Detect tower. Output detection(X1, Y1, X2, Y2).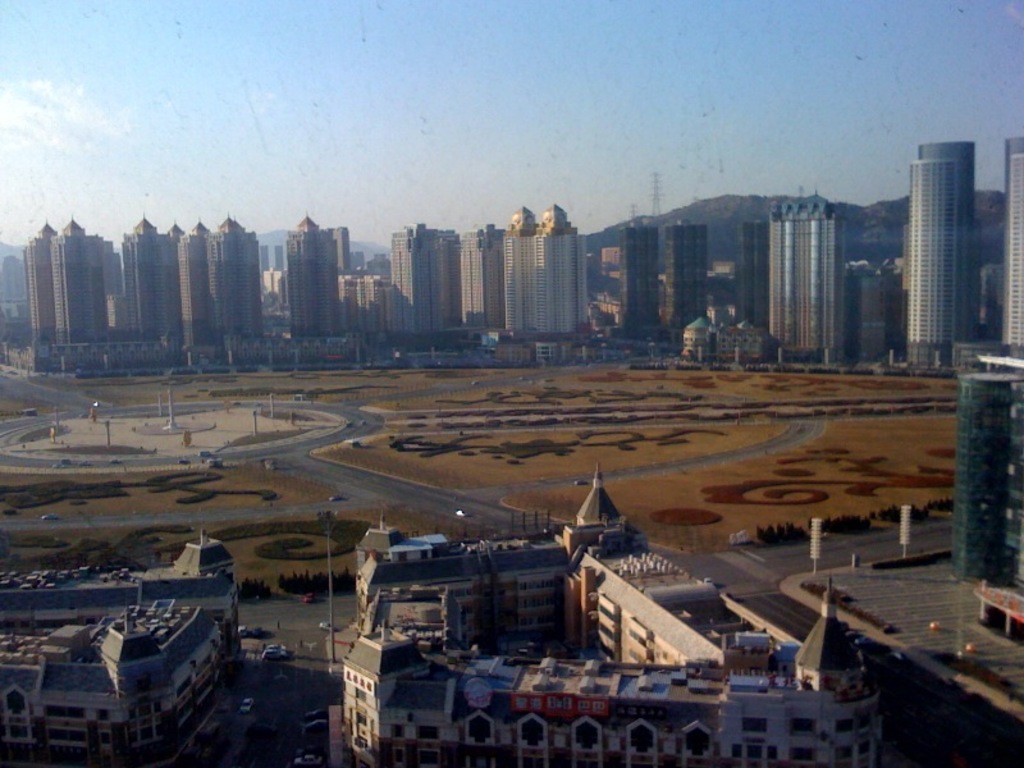
detection(884, 104, 1006, 362).
